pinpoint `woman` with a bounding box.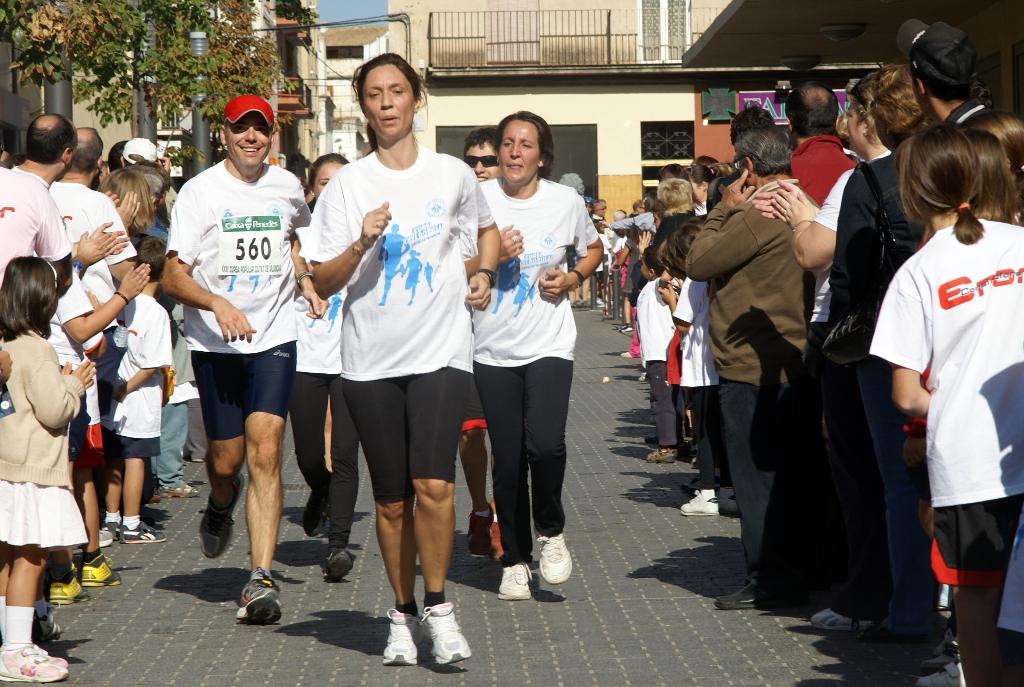
[left=746, top=91, right=896, bottom=635].
